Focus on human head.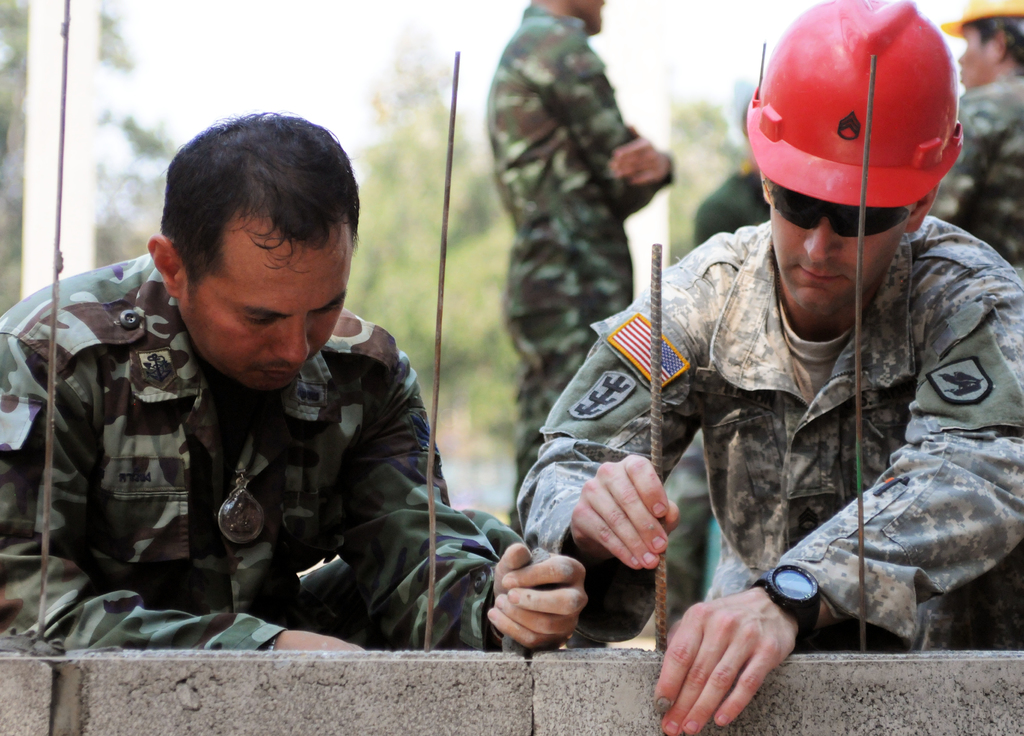
Focused at {"x1": 957, "y1": 0, "x2": 1023, "y2": 91}.
